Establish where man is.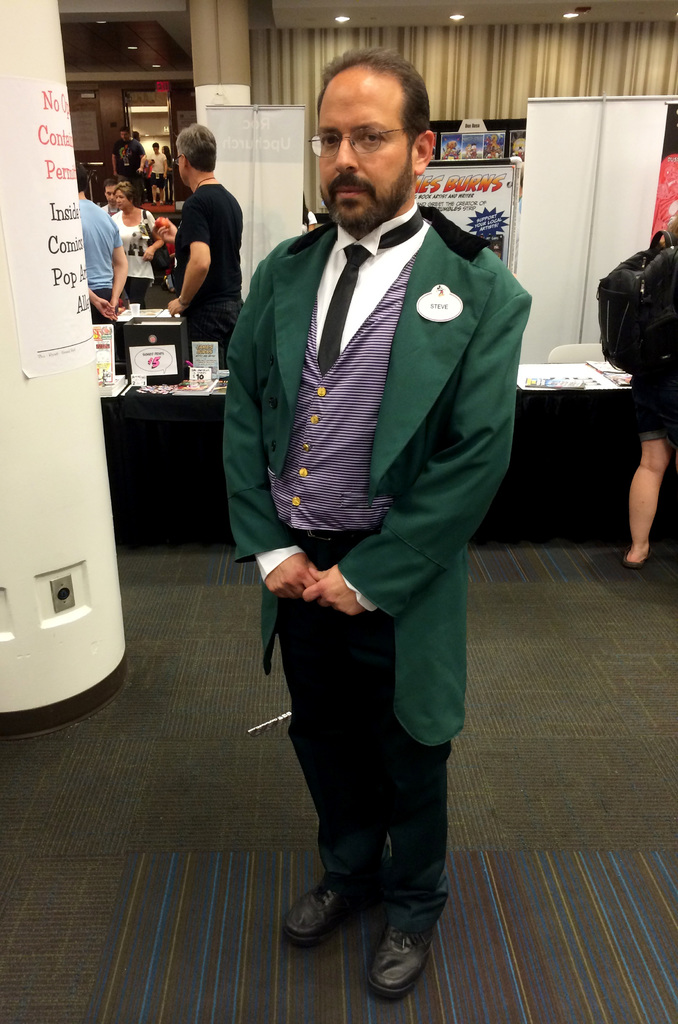
Established at rect(163, 121, 245, 364).
